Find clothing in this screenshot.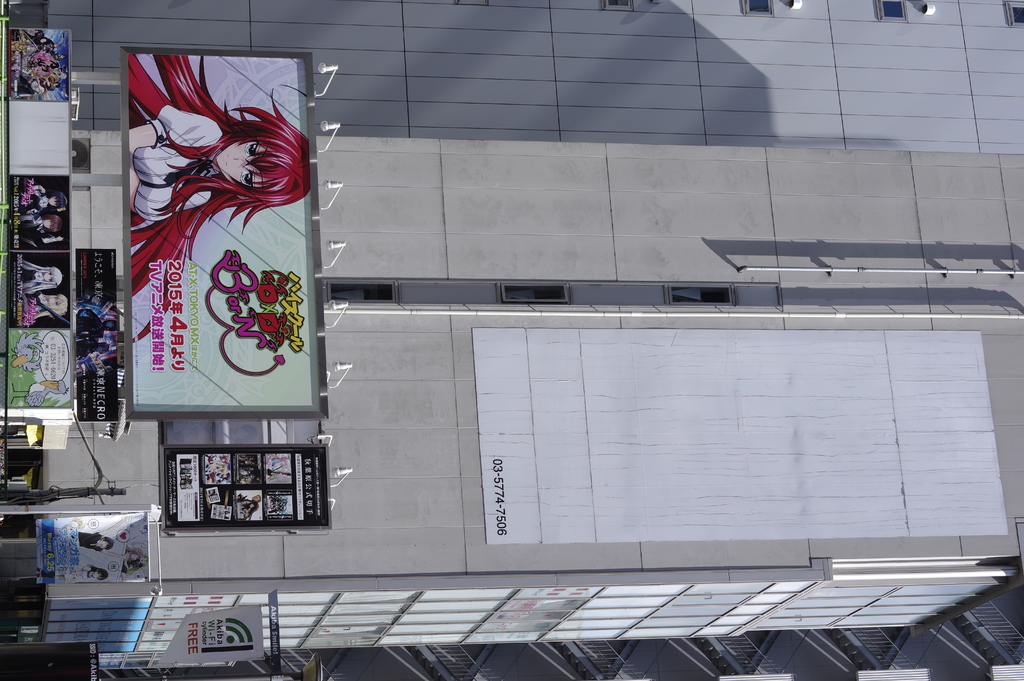
The bounding box for clothing is {"left": 6, "top": 197, "right": 34, "bottom": 223}.
